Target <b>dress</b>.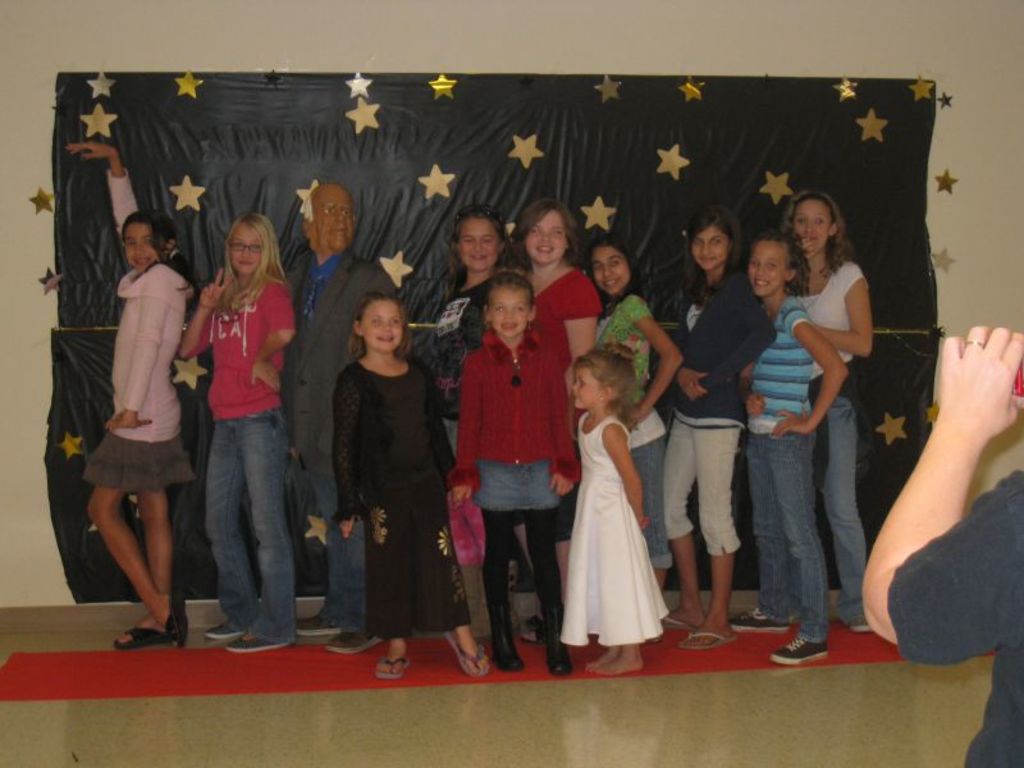
Target region: (558, 416, 671, 645).
